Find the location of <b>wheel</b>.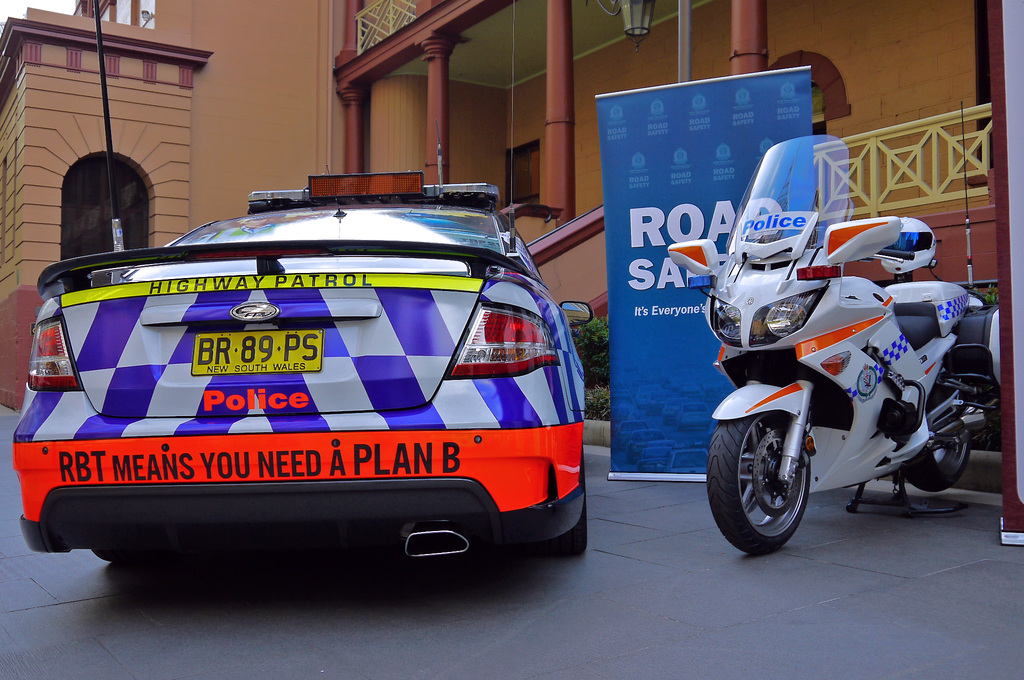
Location: crop(703, 419, 813, 554).
